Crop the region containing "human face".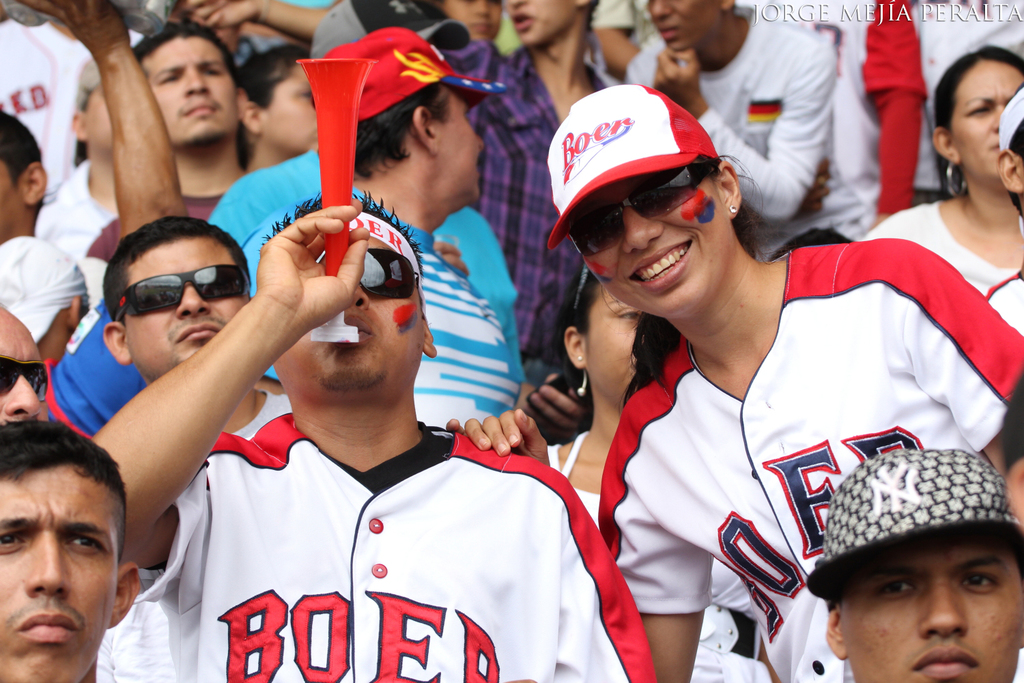
Crop region: box=[0, 307, 49, 426].
